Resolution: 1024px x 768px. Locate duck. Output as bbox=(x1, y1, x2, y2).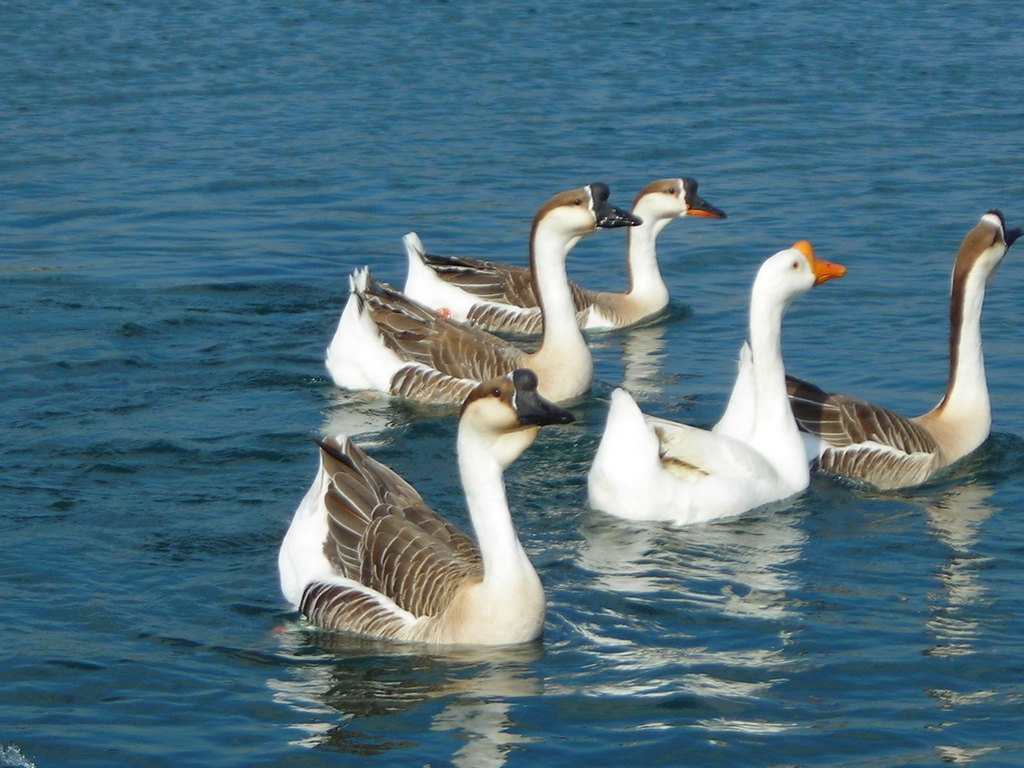
bbox=(604, 241, 858, 531).
